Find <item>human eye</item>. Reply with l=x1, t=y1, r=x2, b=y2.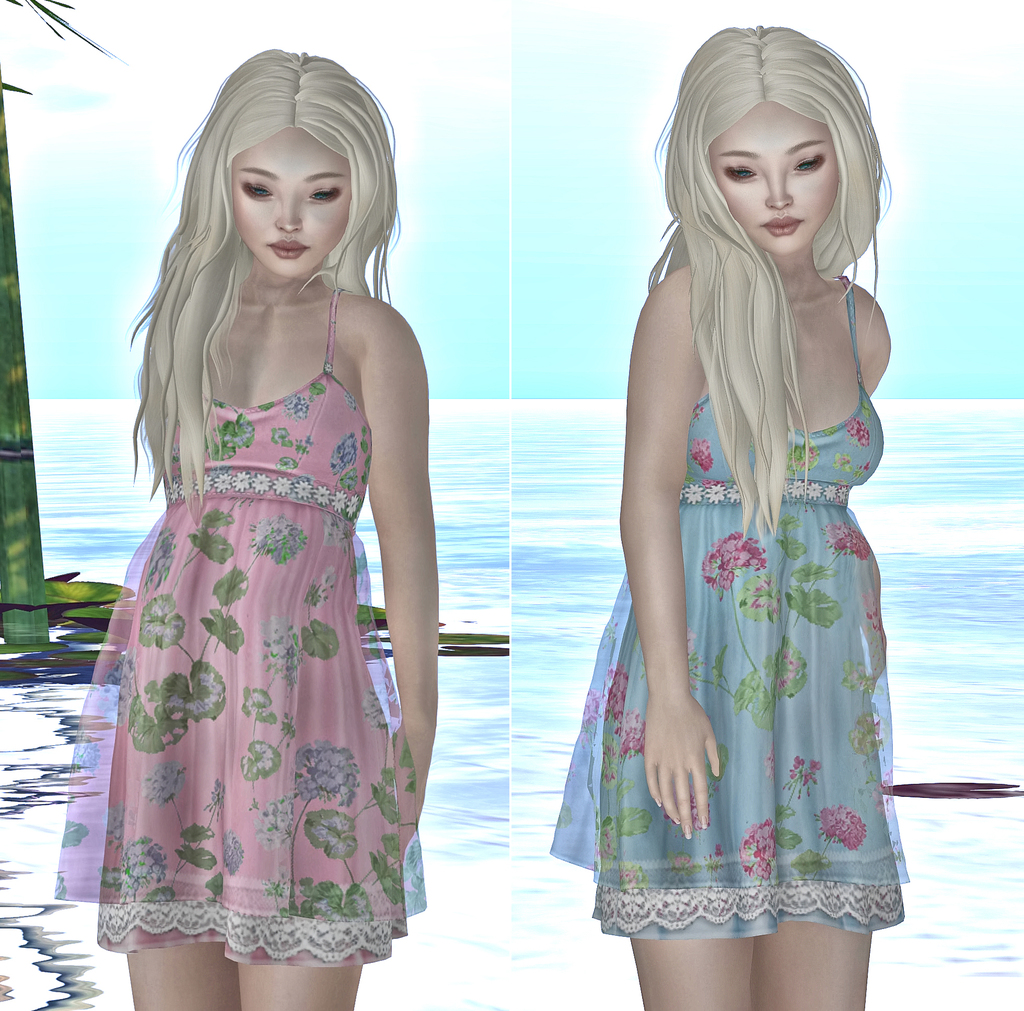
l=790, t=152, r=828, b=171.
